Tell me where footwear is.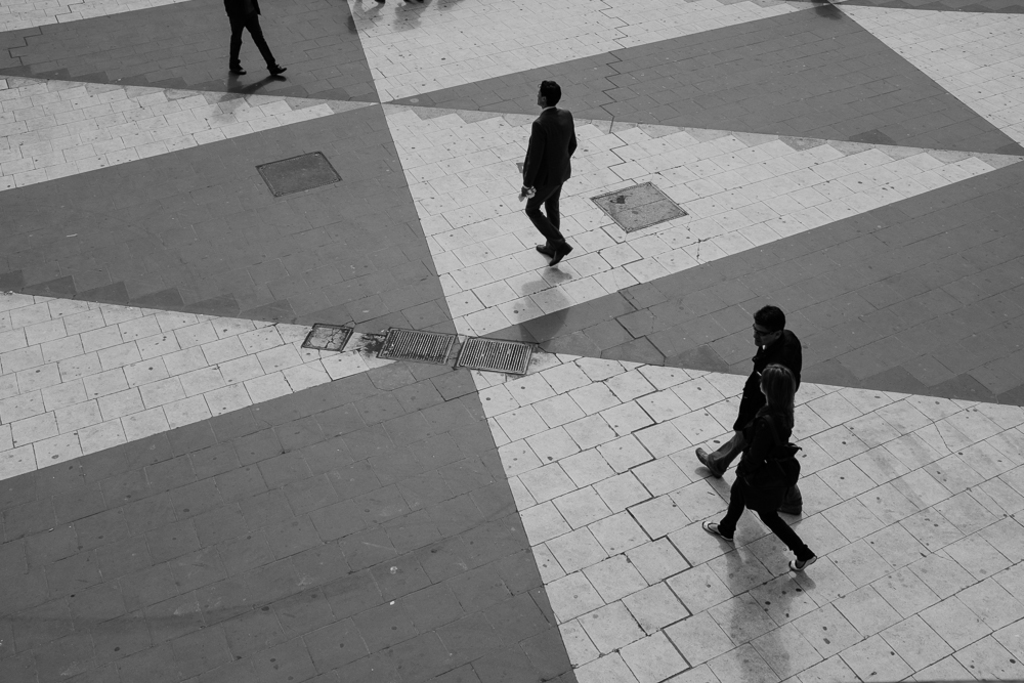
footwear is at 695:446:721:478.
